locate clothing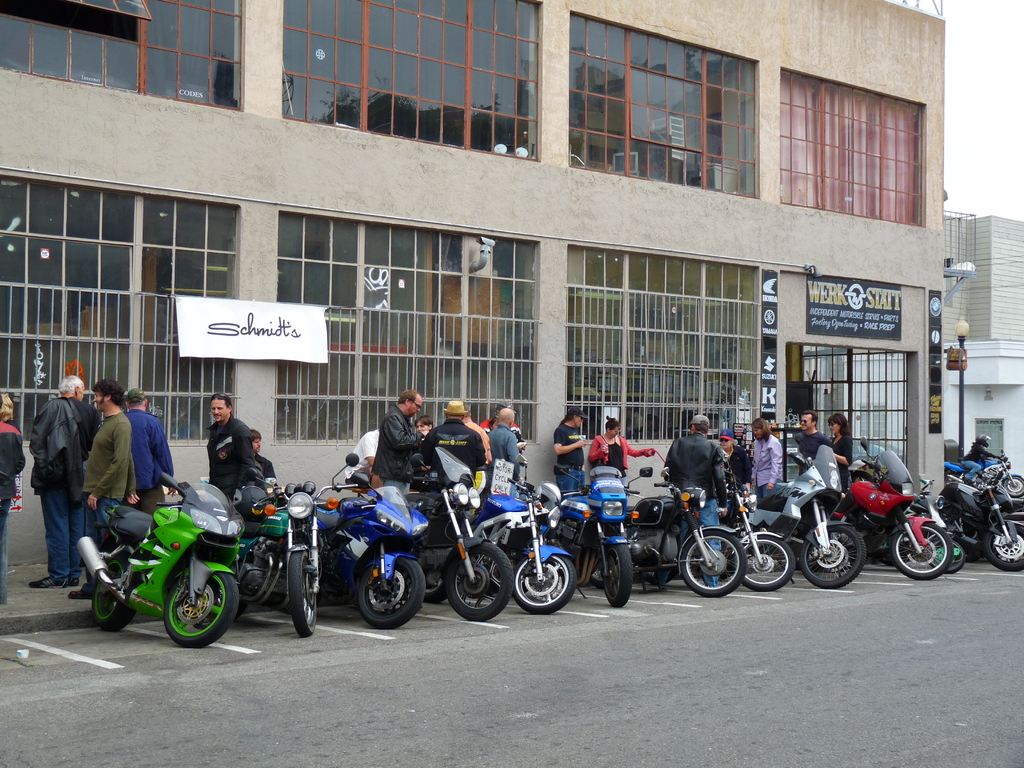
bbox=[0, 421, 27, 605]
